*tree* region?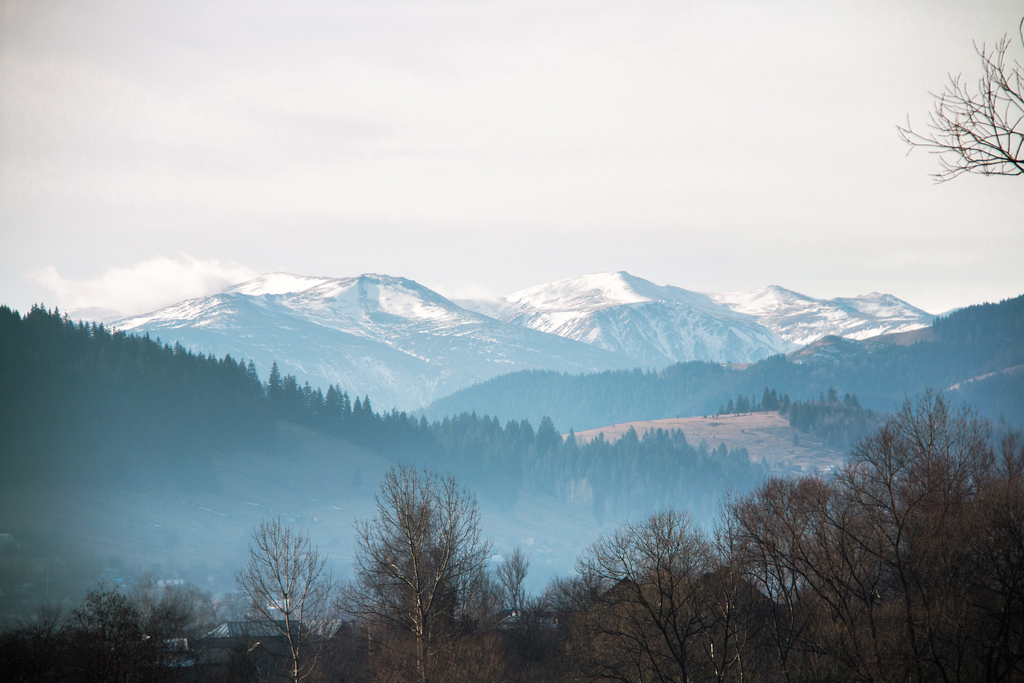
339 462 531 682
